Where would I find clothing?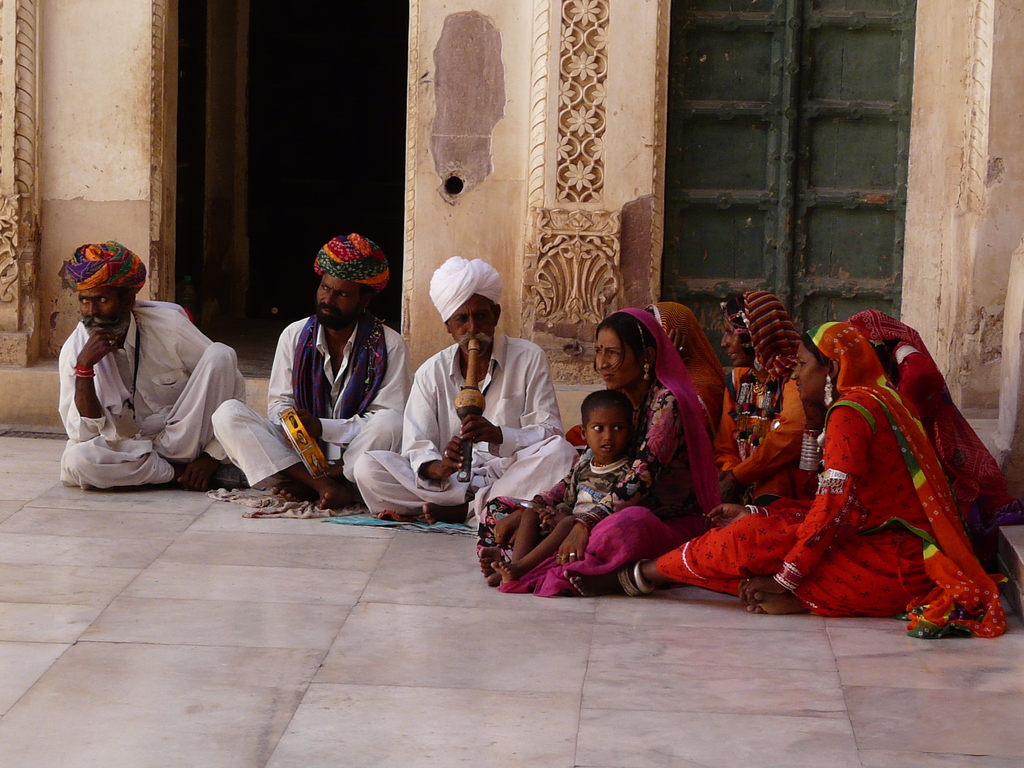
At <box>669,308,739,450</box>.
